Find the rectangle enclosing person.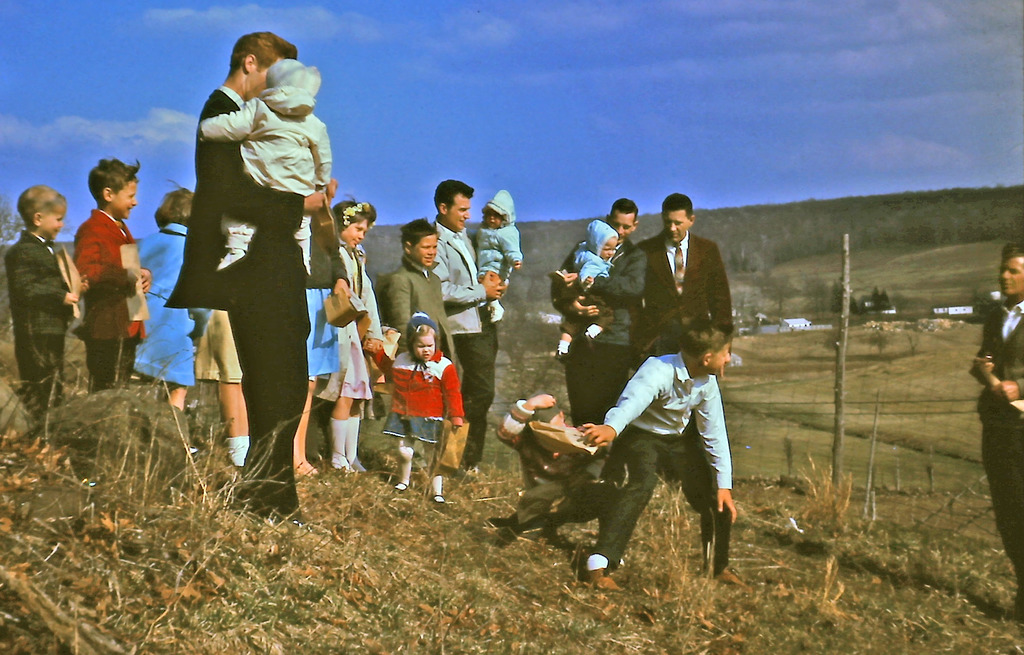
[481,387,614,542].
